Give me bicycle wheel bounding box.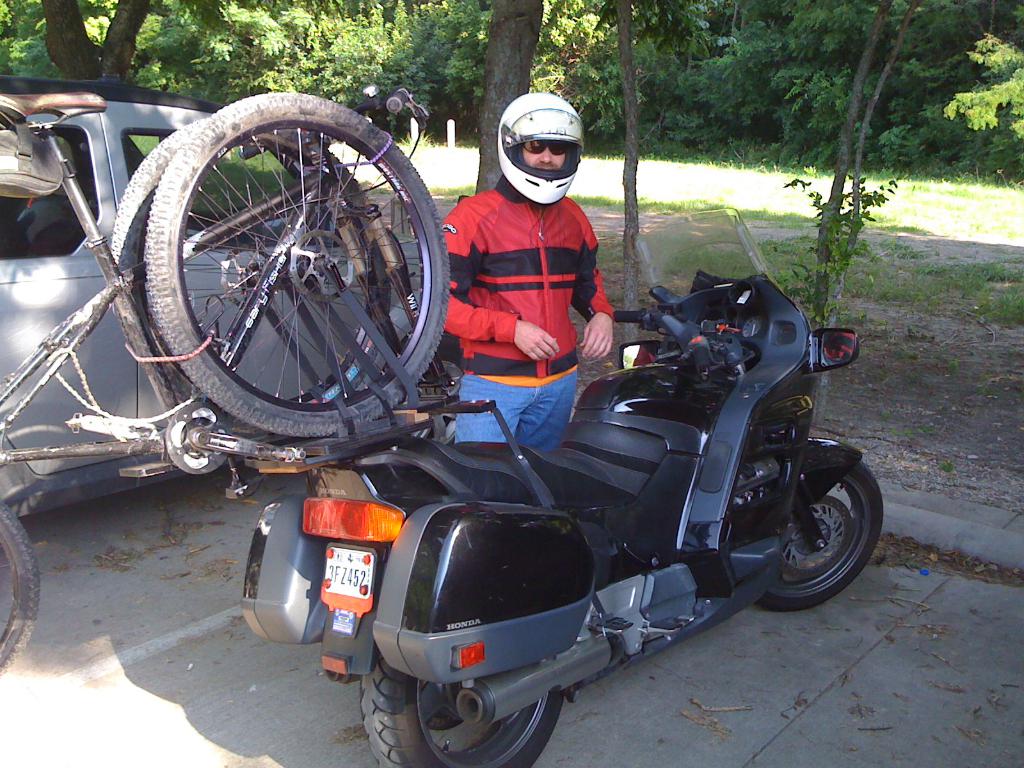
select_region(0, 498, 43, 678).
